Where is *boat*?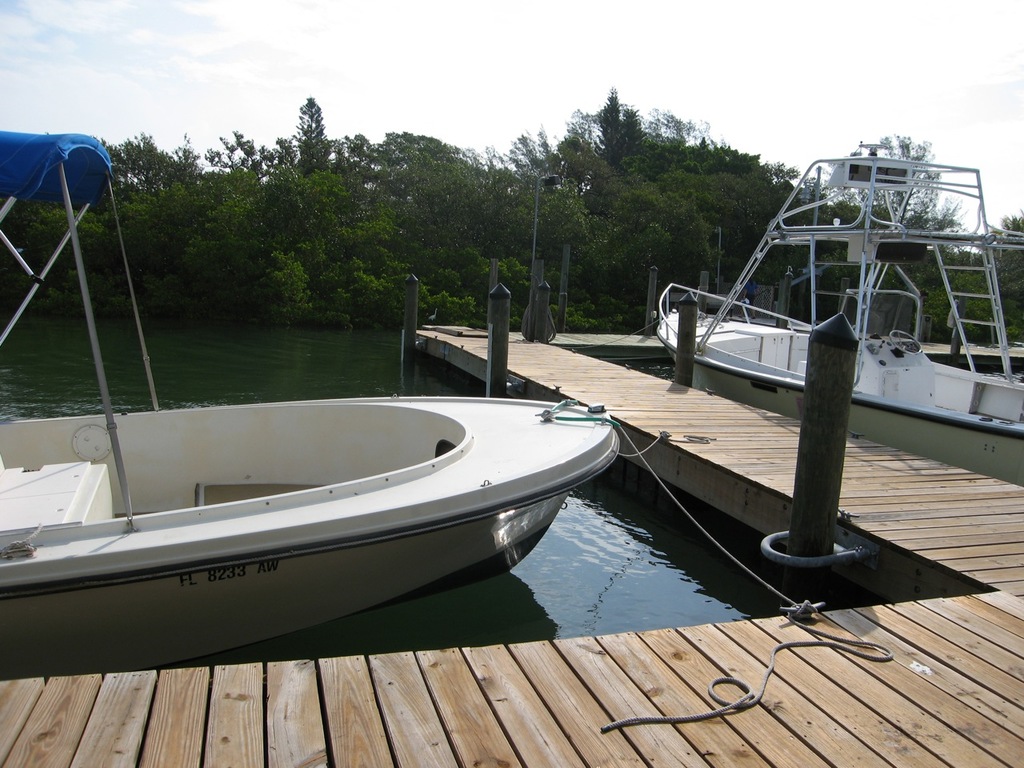
bbox=[0, 242, 620, 674].
